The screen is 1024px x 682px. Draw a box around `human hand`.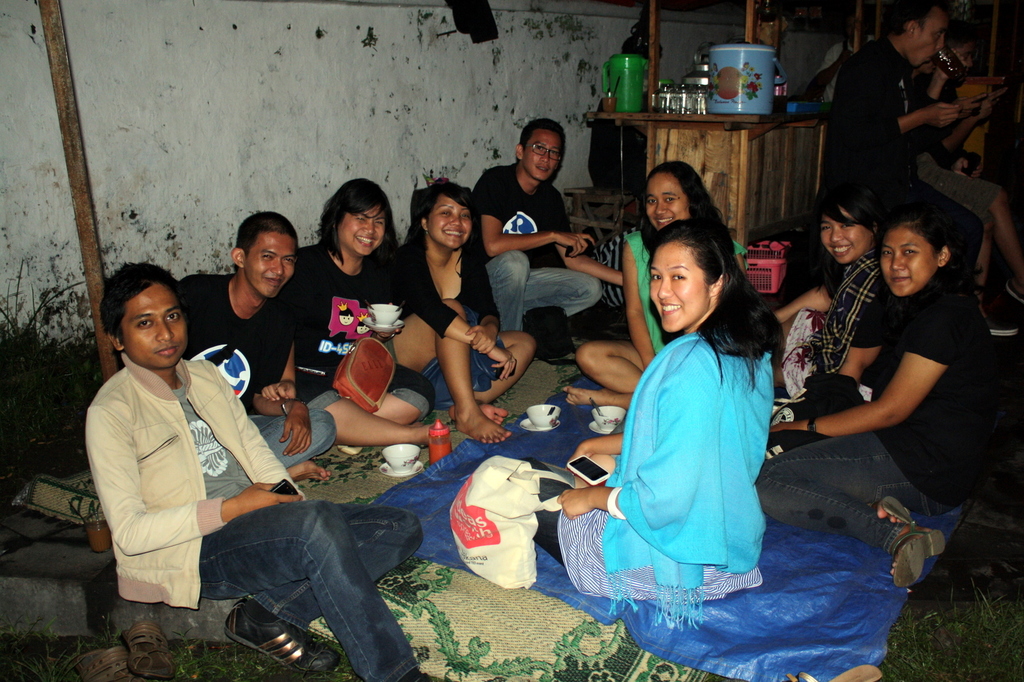
l=564, t=446, r=590, b=472.
